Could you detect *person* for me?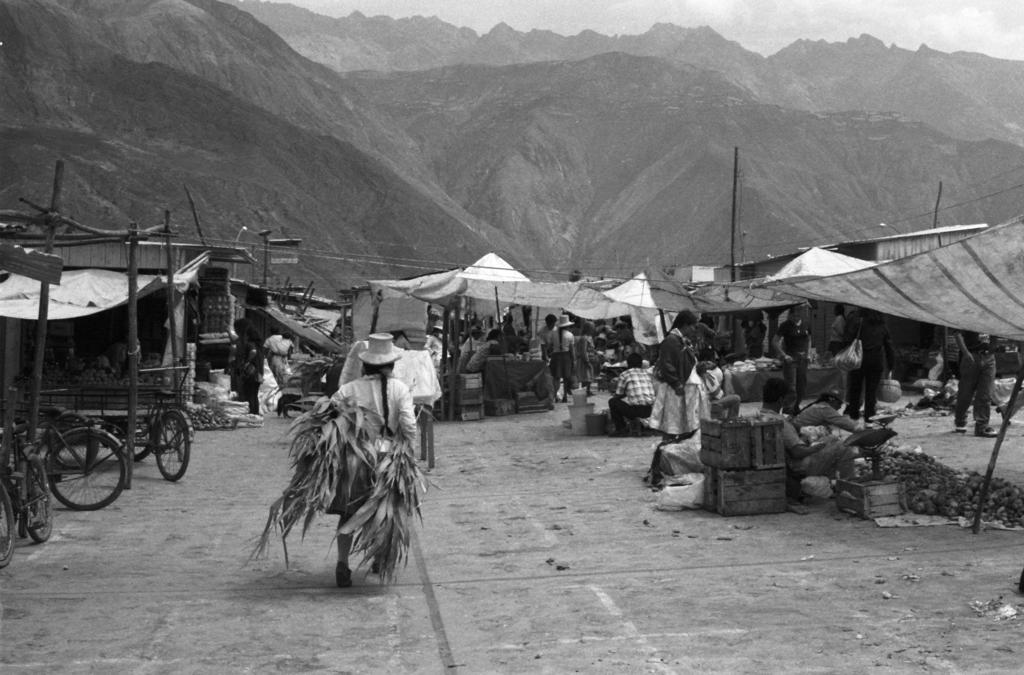
Detection result: (x1=220, y1=319, x2=250, y2=395).
